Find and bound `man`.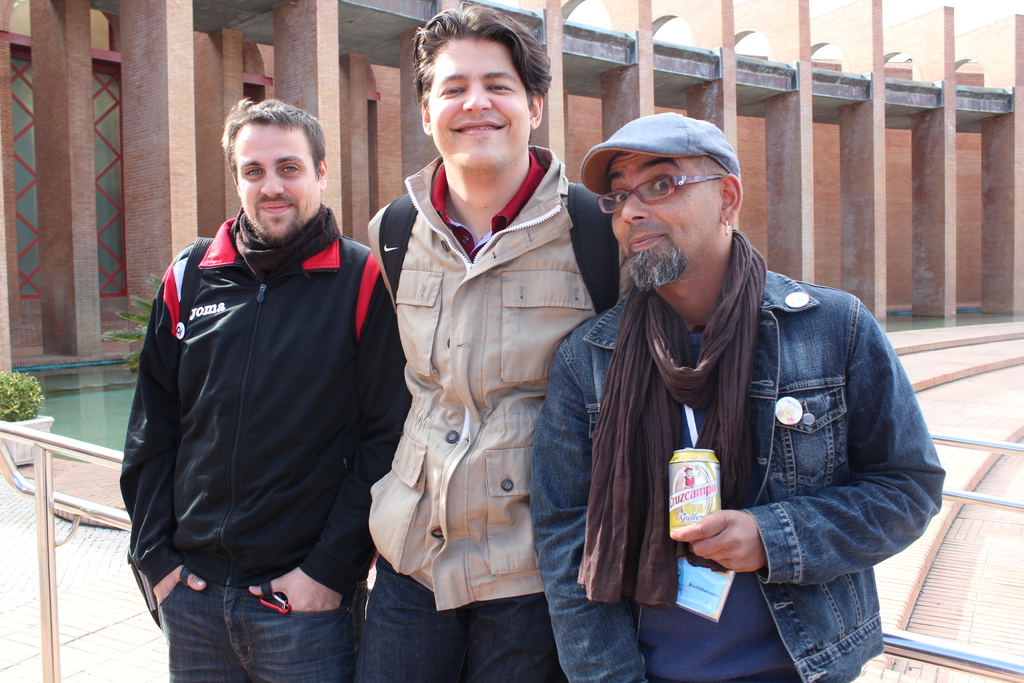
Bound: left=362, top=5, right=621, bottom=682.
